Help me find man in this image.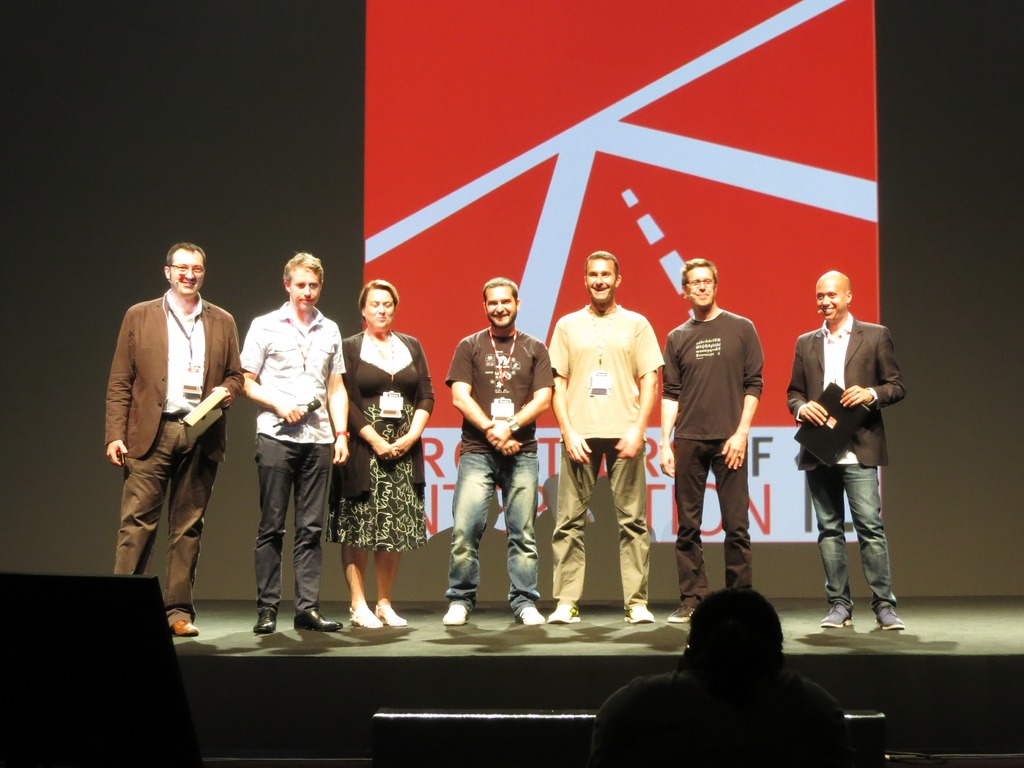
Found it: locate(780, 265, 906, 633).
